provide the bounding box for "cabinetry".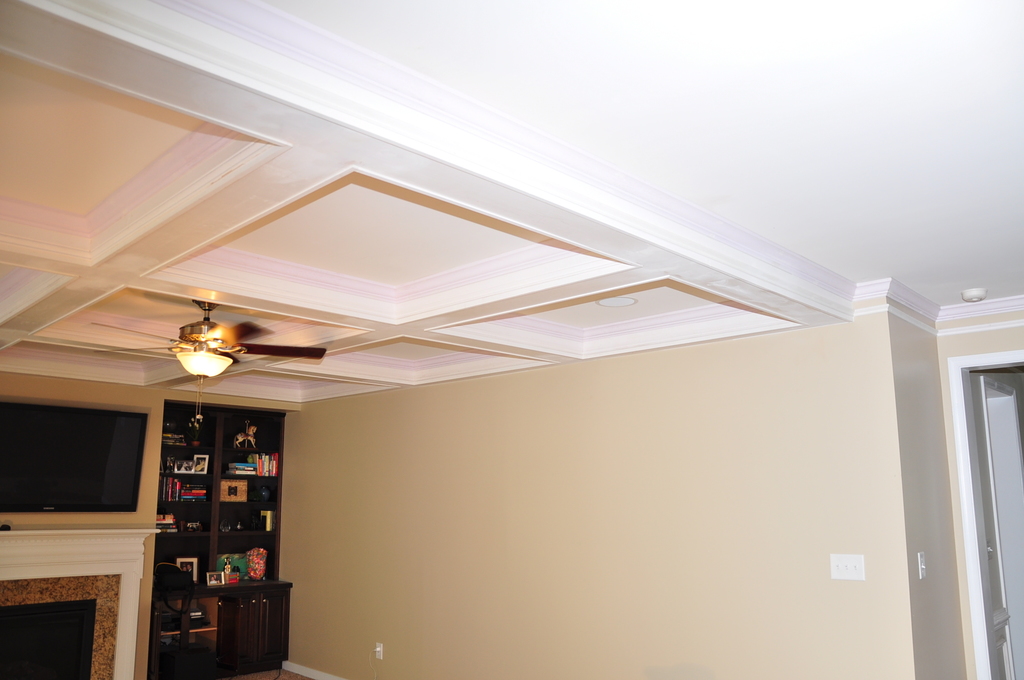
<box>118,366,301,667</box>.
